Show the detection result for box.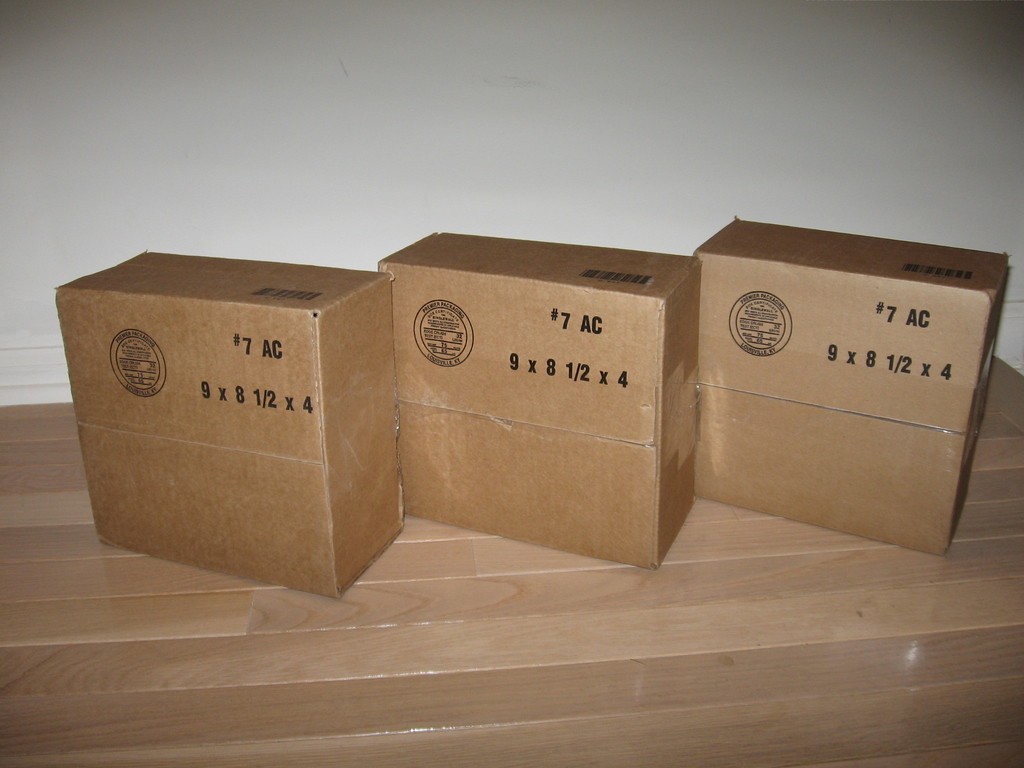
Rect(58, 252, 394, 594).
